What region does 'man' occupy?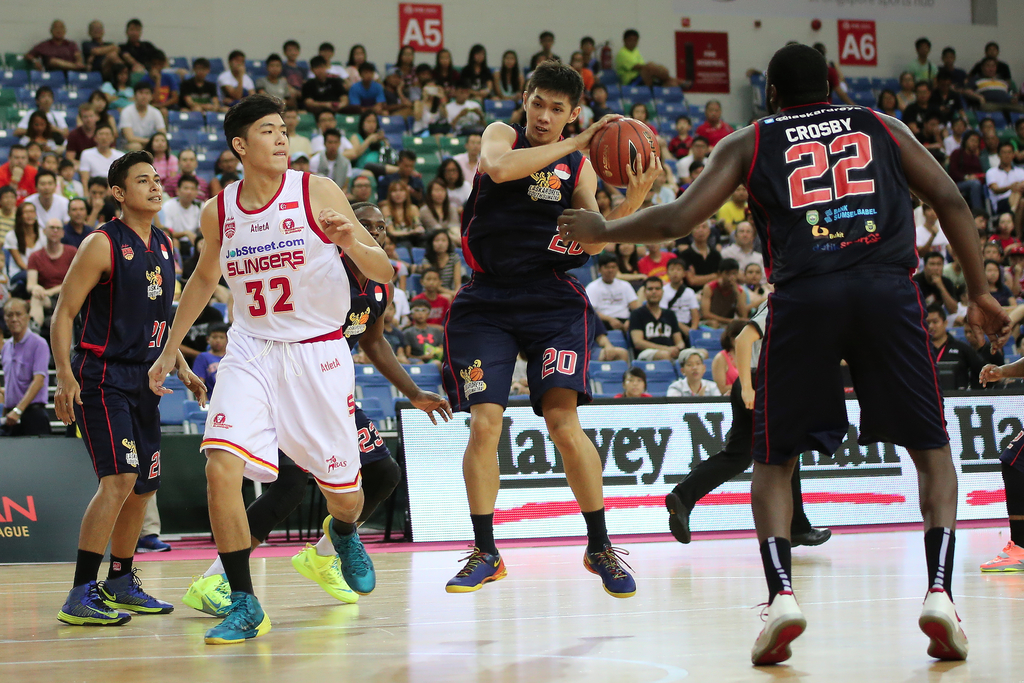
(x1=176, y1=58, x2=219, y2=116).
